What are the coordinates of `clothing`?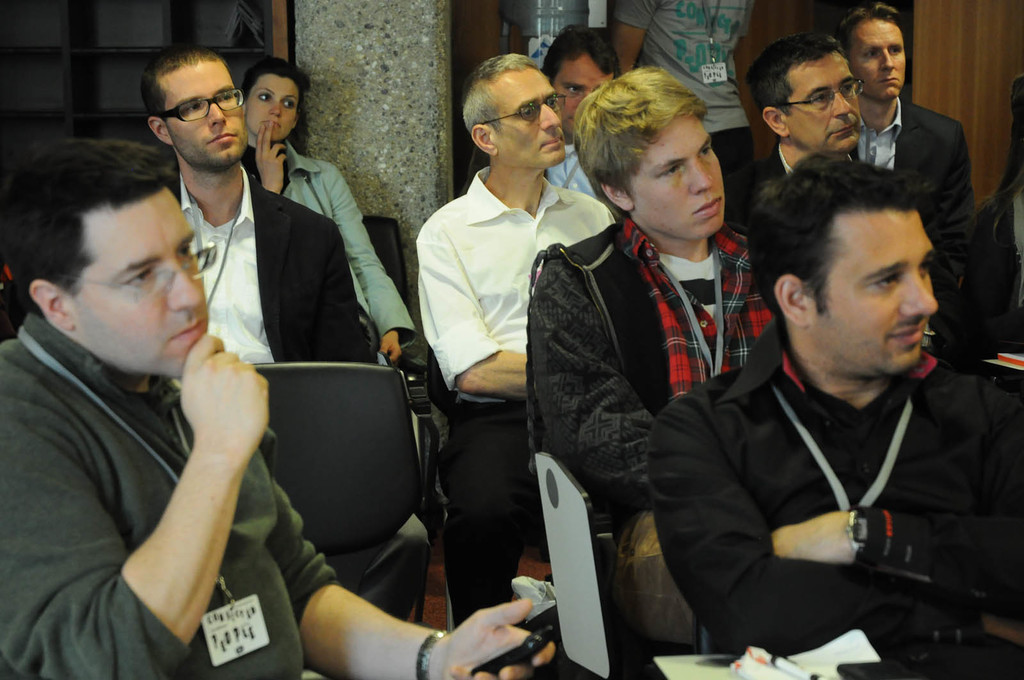
[541,143,604,202].
